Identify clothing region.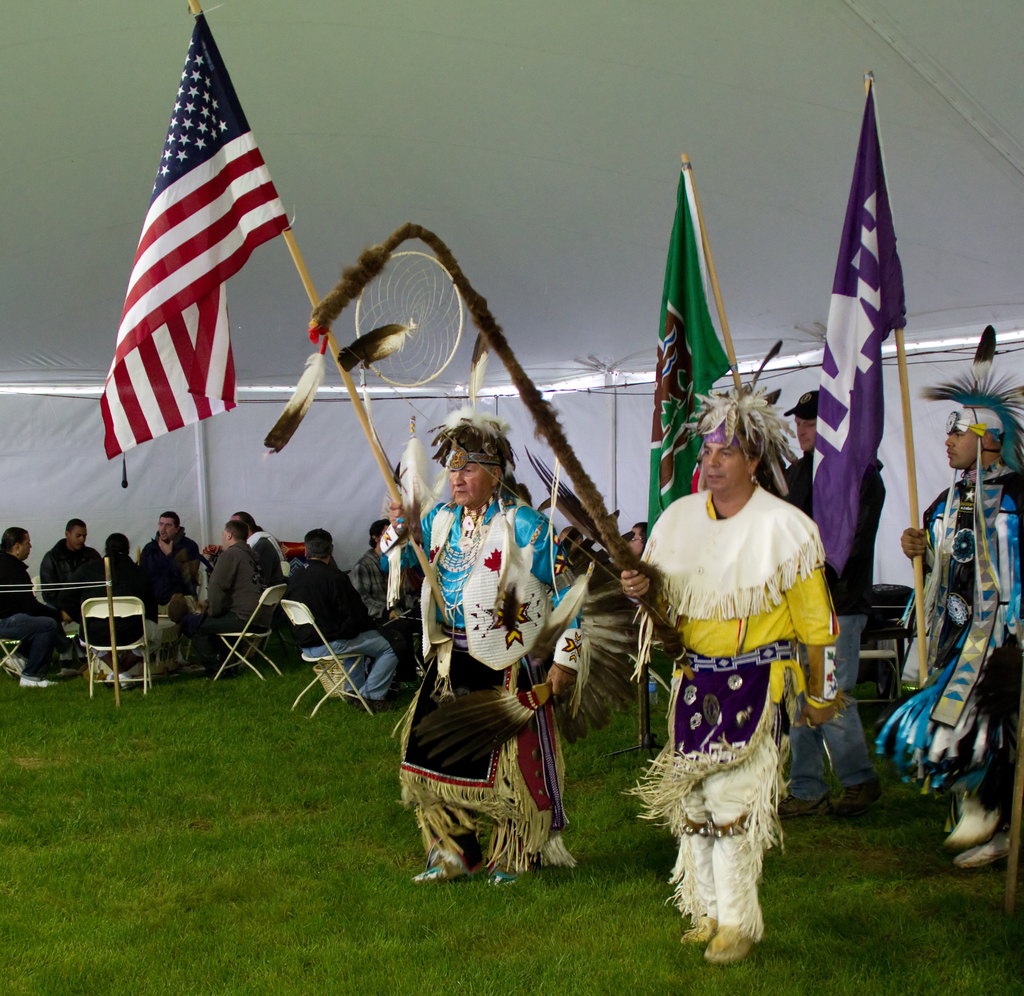
Region: (left=382, top=484, right=584, bottom=879).
